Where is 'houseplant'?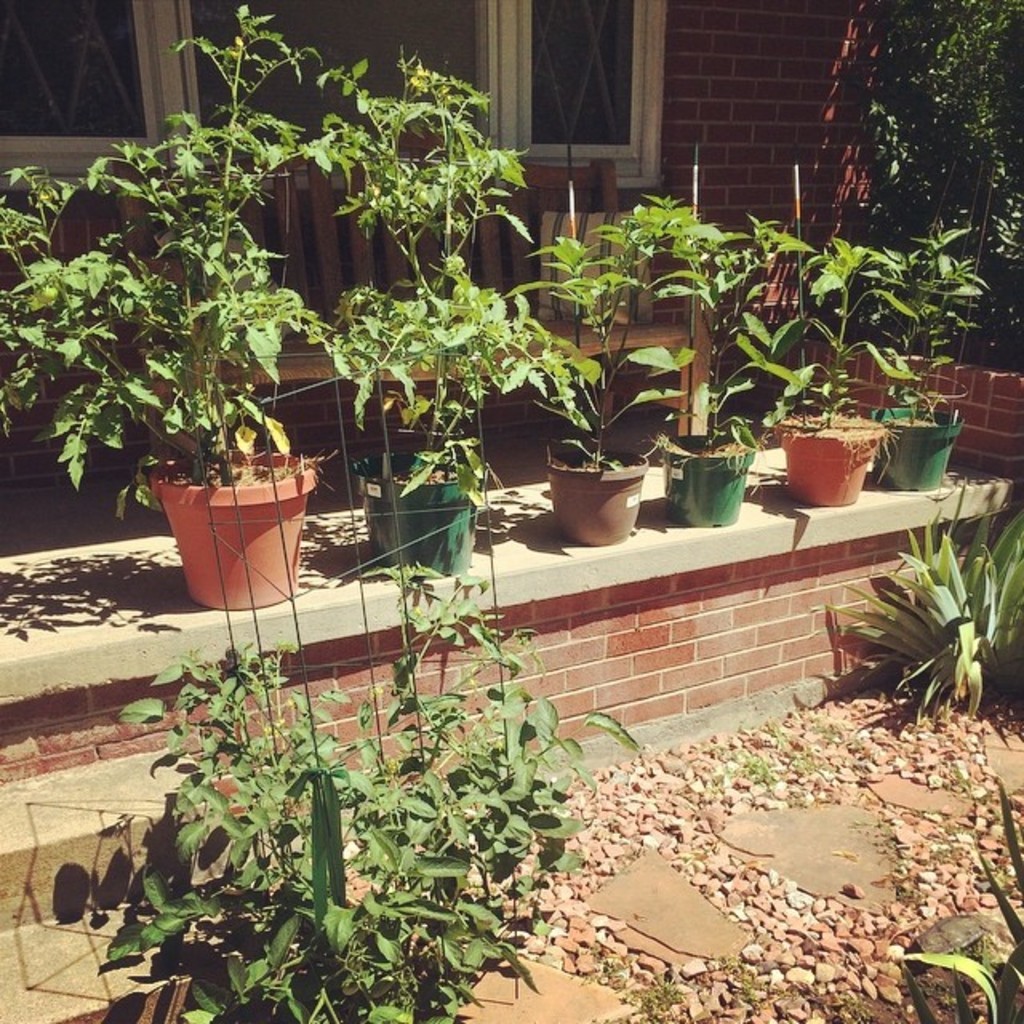
<region>494, 211, 688, 542</region>.
